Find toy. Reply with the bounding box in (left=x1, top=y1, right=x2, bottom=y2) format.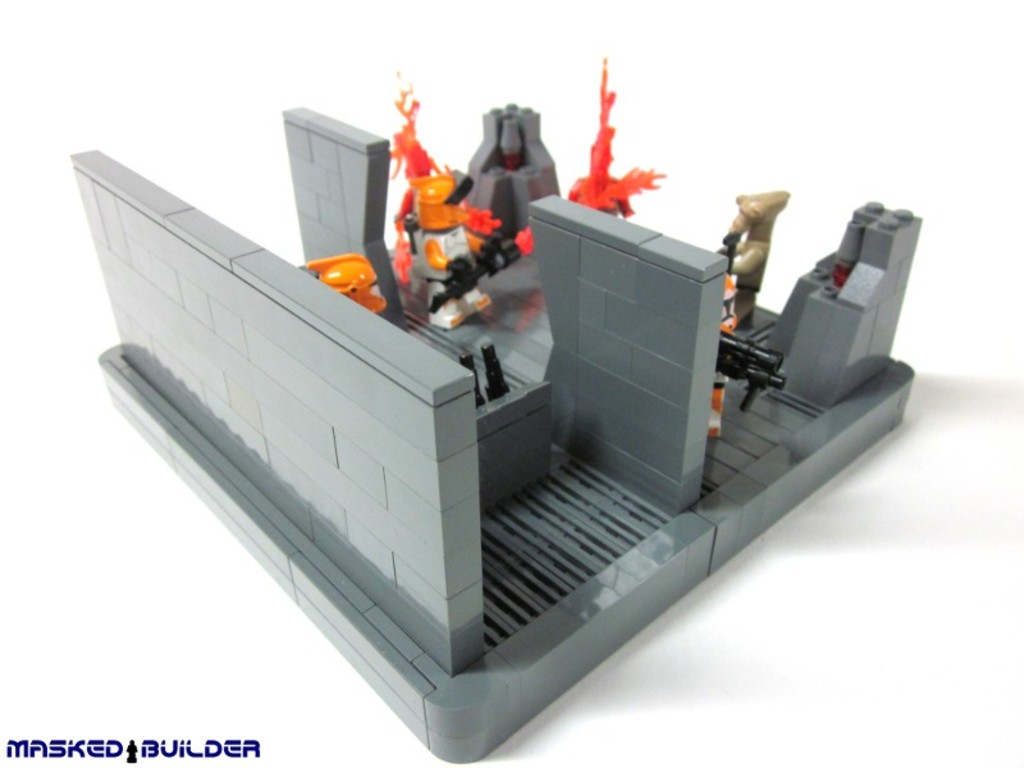
(left=701, top=188, right=792, bottom=332).
